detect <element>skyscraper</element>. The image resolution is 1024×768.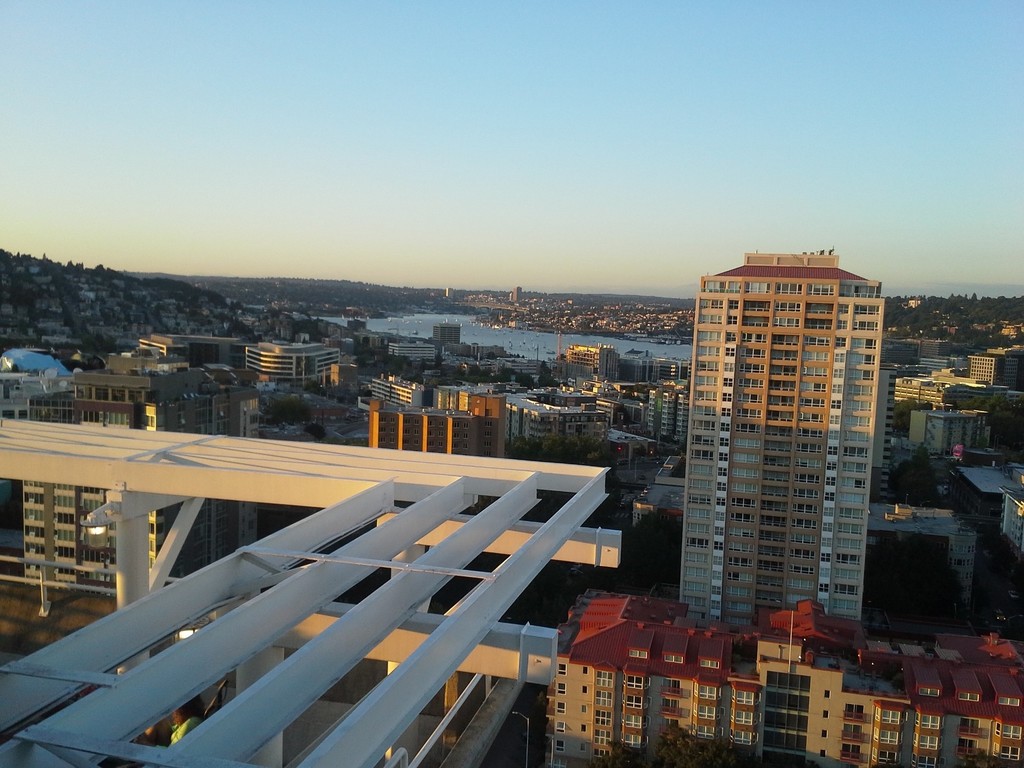
19, 326, 252, 589.
